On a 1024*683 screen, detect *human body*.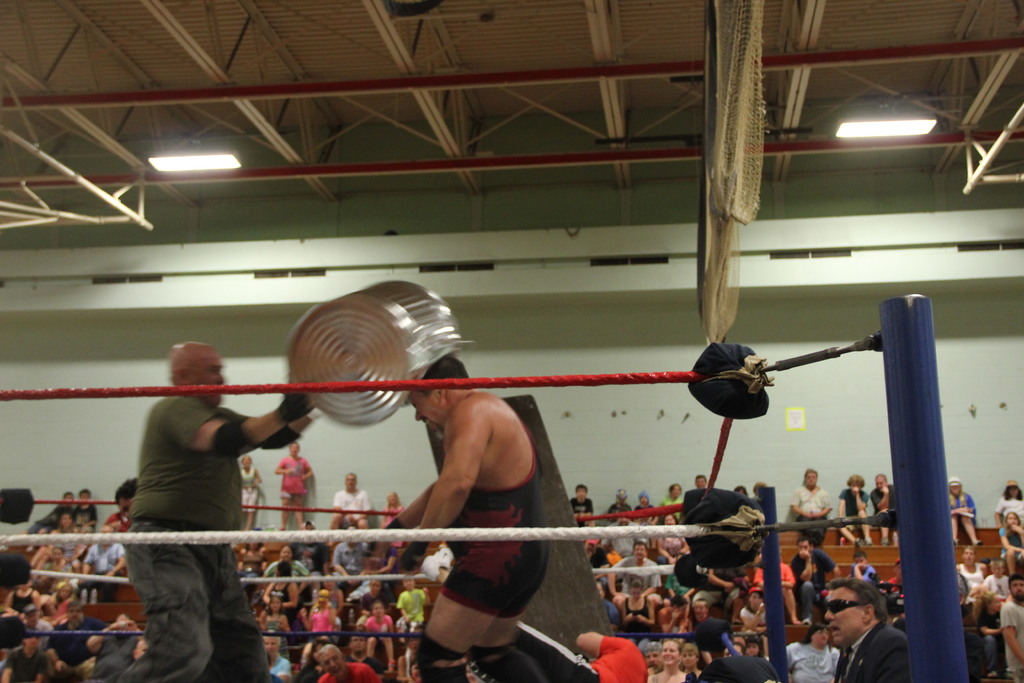
bbox(260, 627, 289, 680).
